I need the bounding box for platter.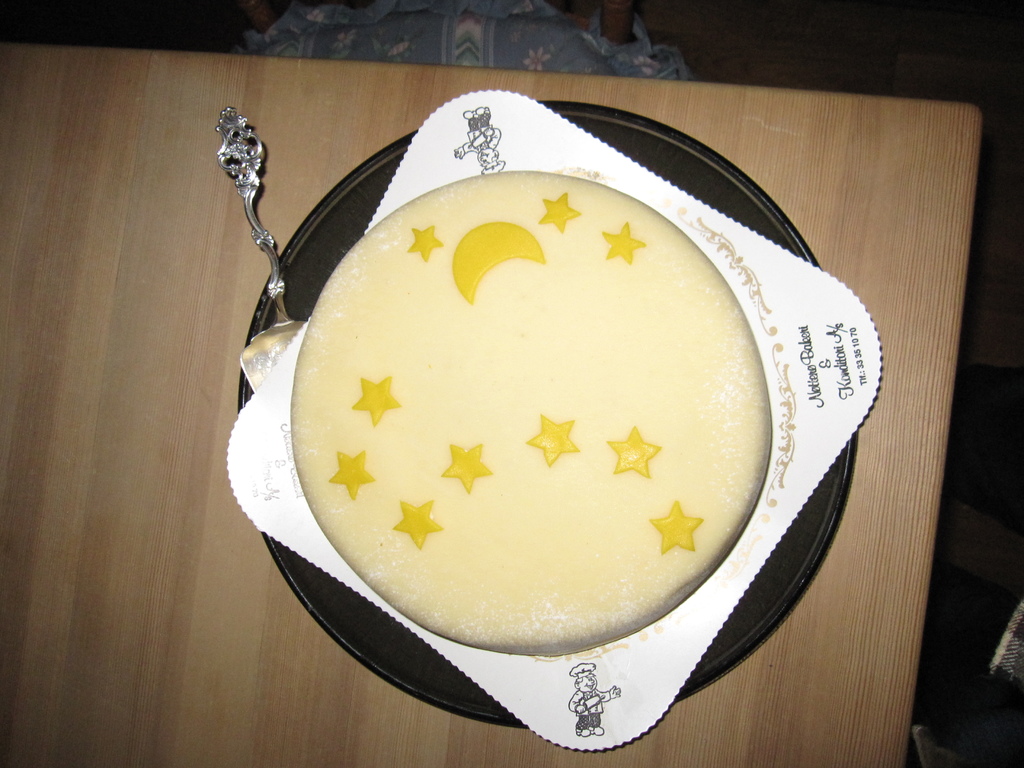
Here it is: <region>239, 96, 858, 728</region>.
